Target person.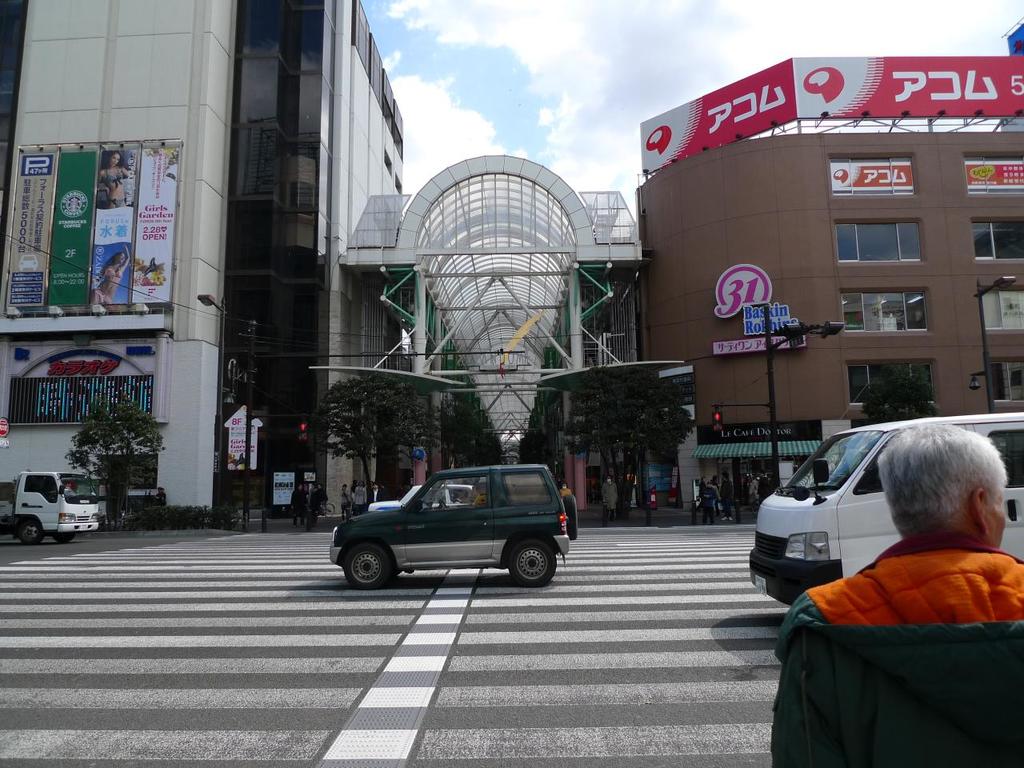
Target region: [x1=787, y1=429, x2=1023, y2=746].
